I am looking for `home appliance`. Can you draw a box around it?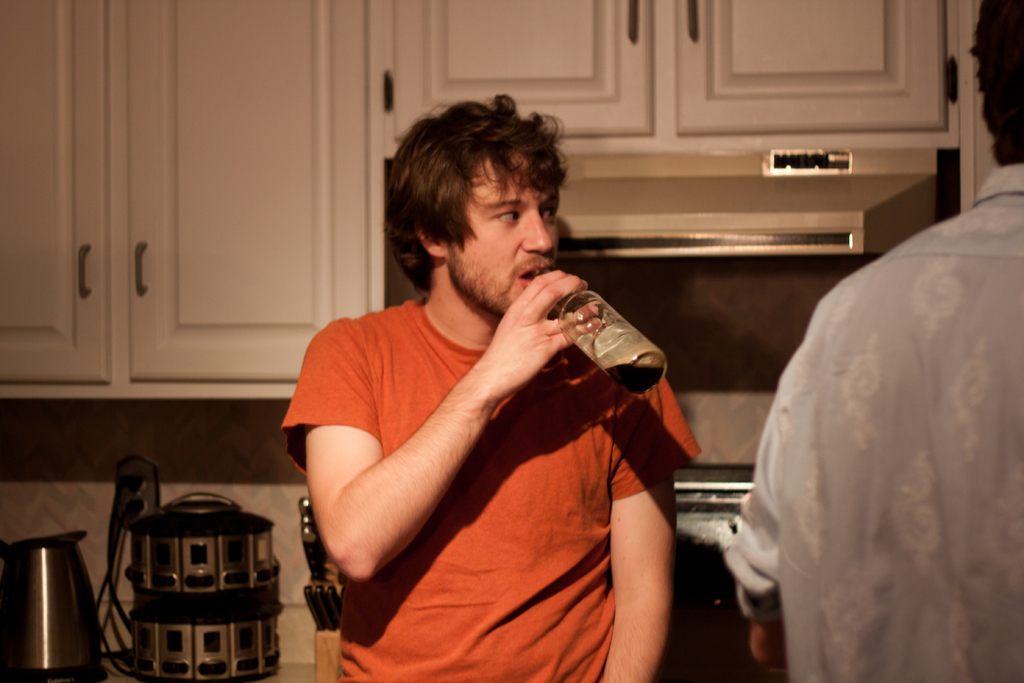
Sure, the bounding box is pyautogui.locateOnScreen(0, 529, 101, 682).
